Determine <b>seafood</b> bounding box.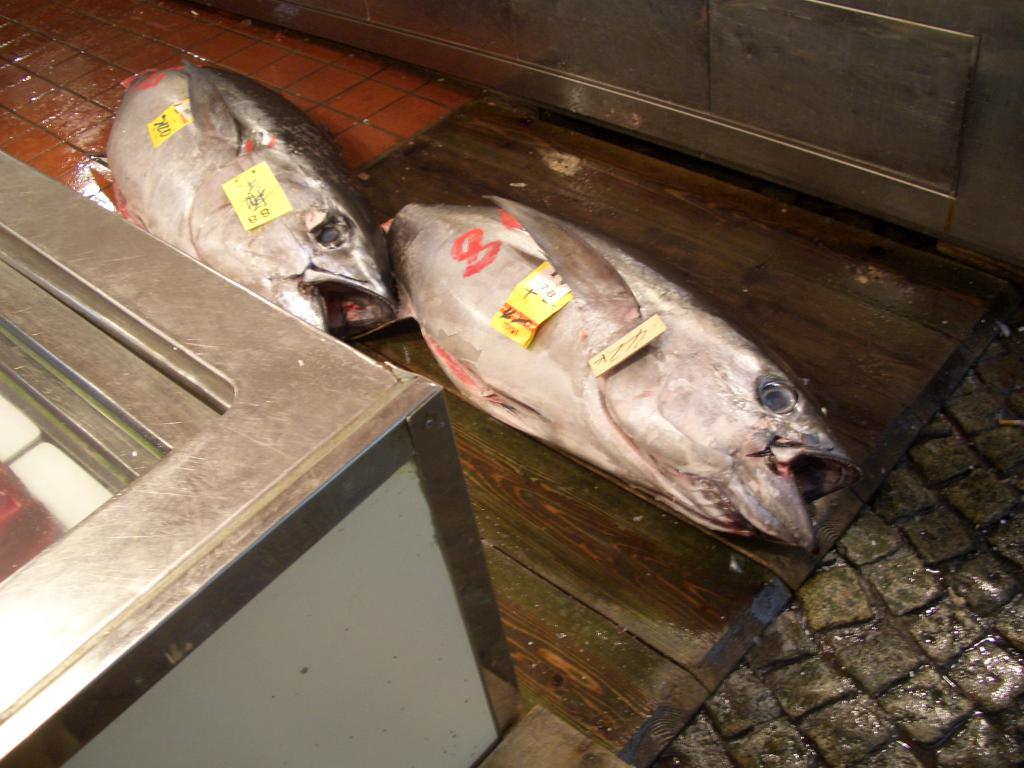
Determined: bbox(380, 193, 863, 555).
